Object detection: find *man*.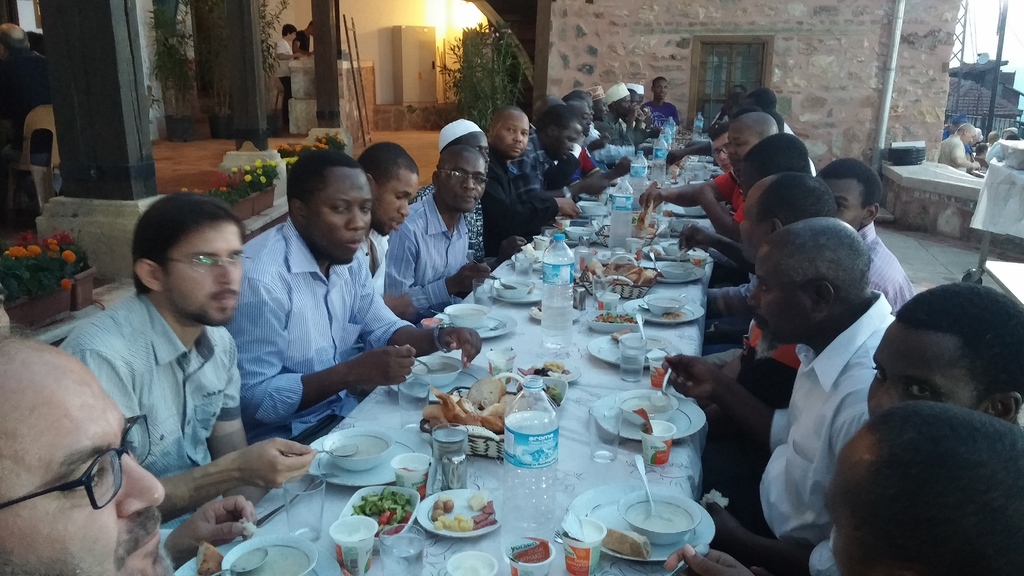
362,138,461,324.
